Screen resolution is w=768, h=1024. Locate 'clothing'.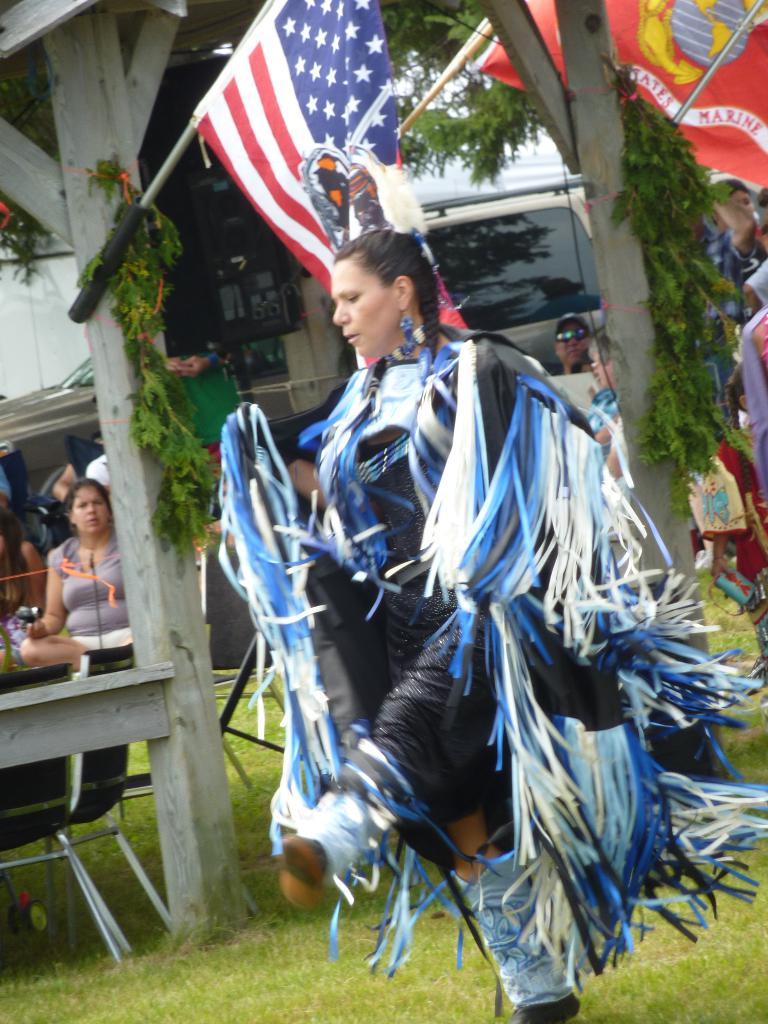
detection(296, 312, 623, 808).
